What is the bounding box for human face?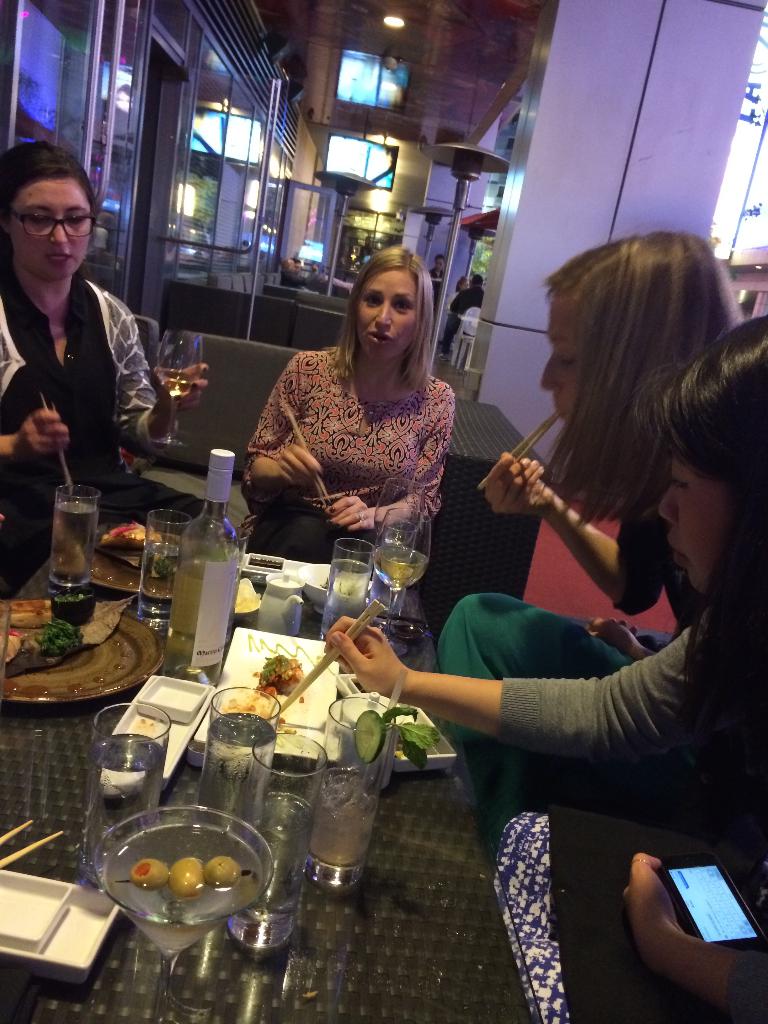
14,173,95,275.
